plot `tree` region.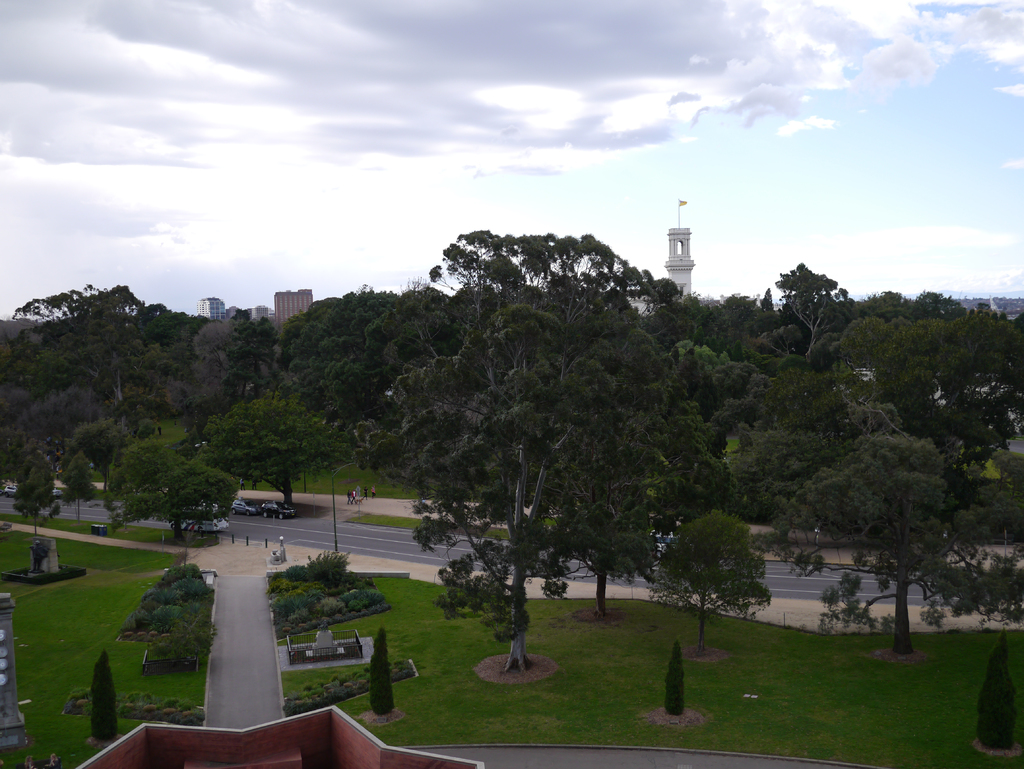
Plotted at 0:337:79:435.
